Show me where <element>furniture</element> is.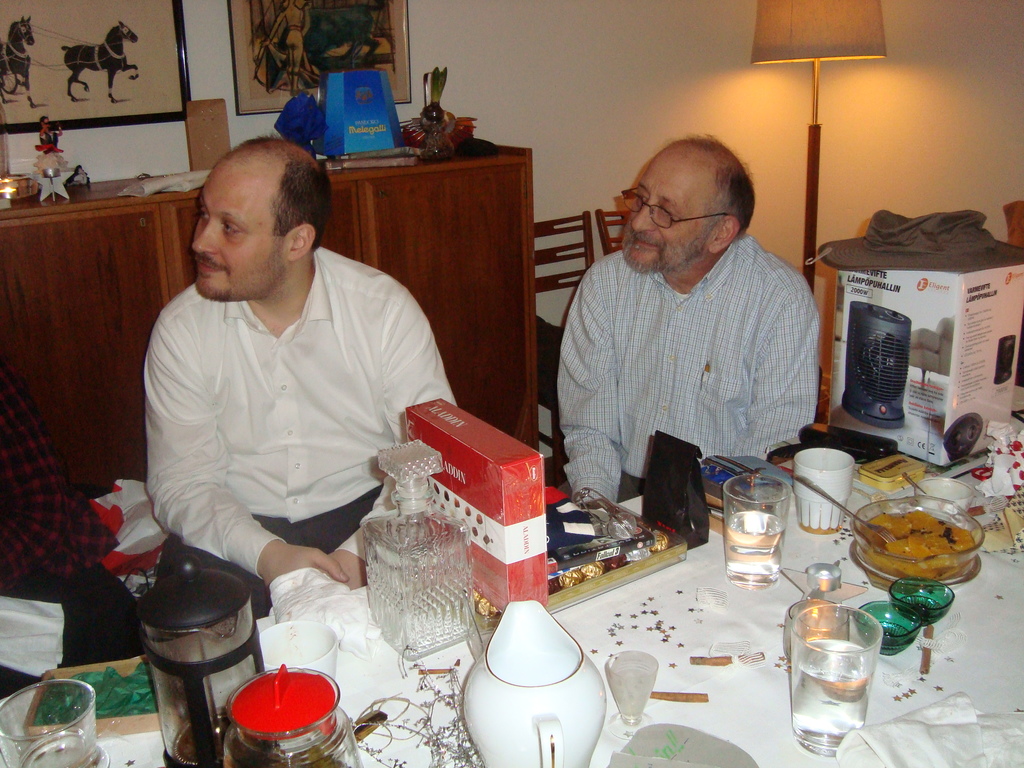
<element>furniture</element> is at [x1=0, y1=387, x2=1023, y2=767].
